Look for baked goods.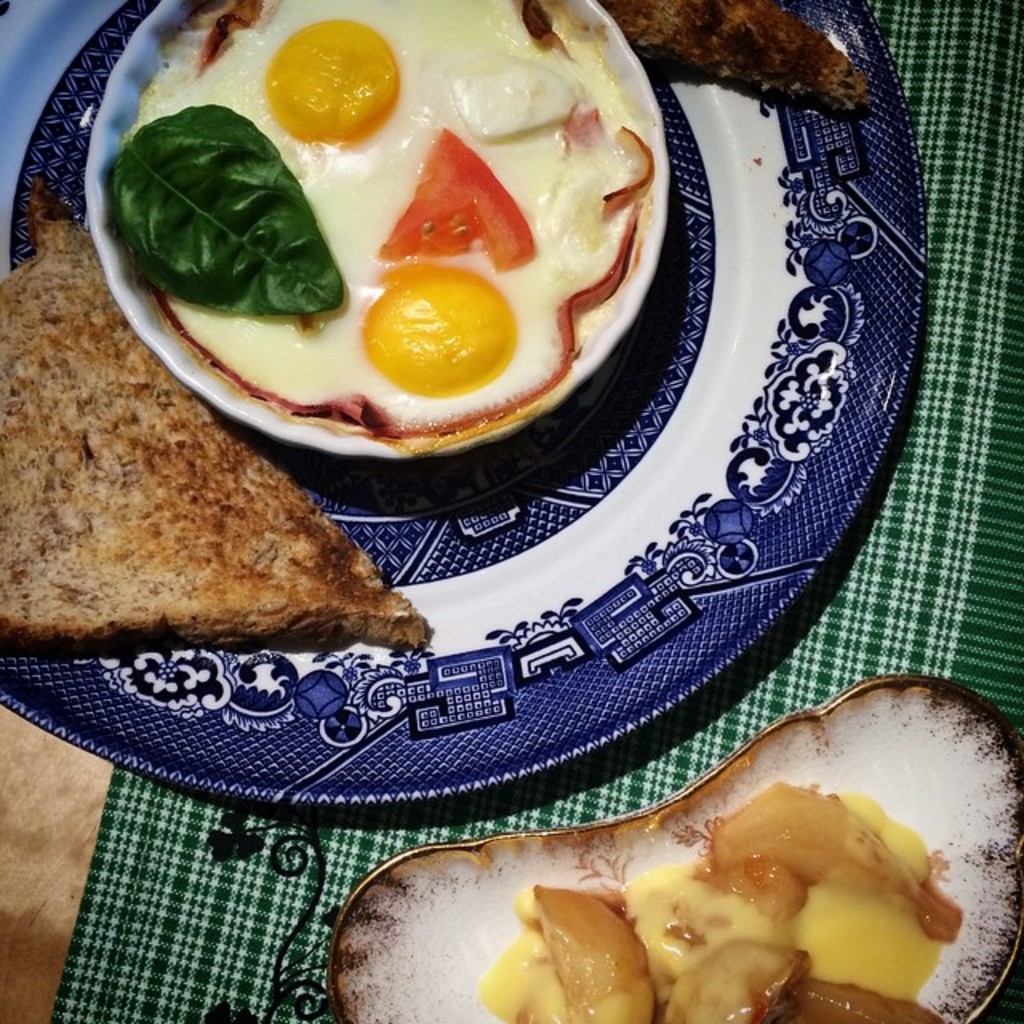
Found: locate(0, 182, 427, 653).
